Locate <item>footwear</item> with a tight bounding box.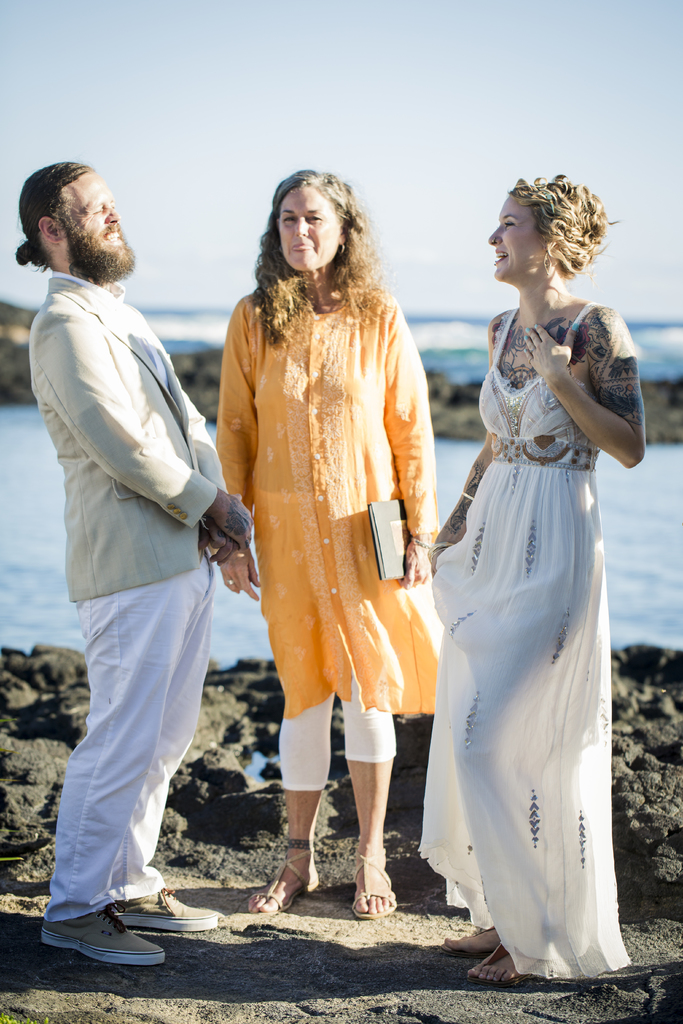
left=442, top=933, right=495, bottom=954.
